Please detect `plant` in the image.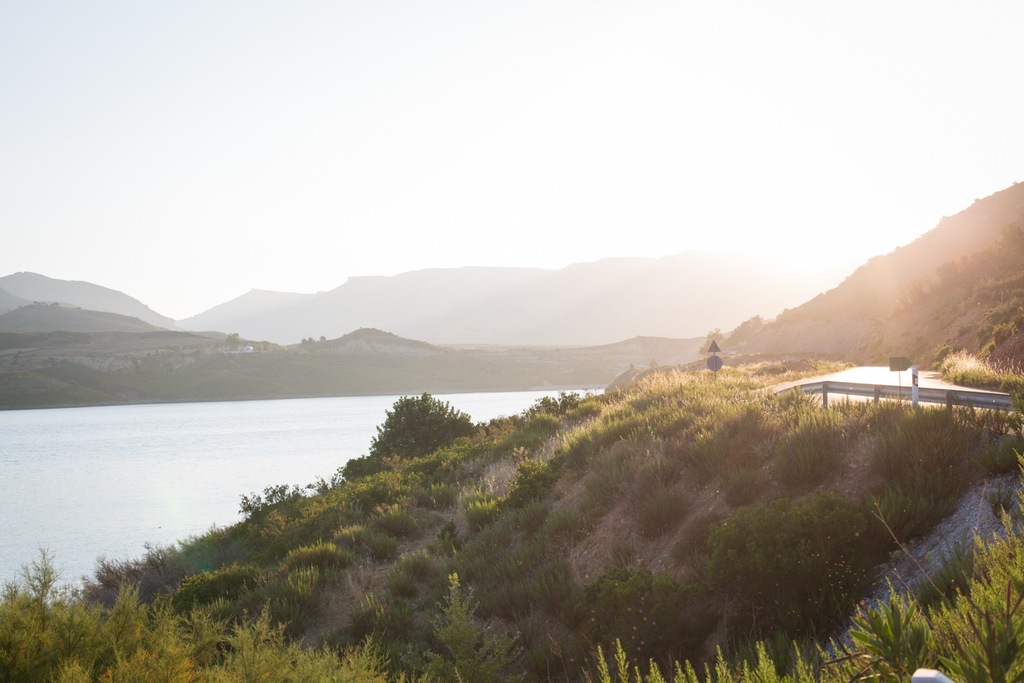
detection(239, 468, 315, 524).
